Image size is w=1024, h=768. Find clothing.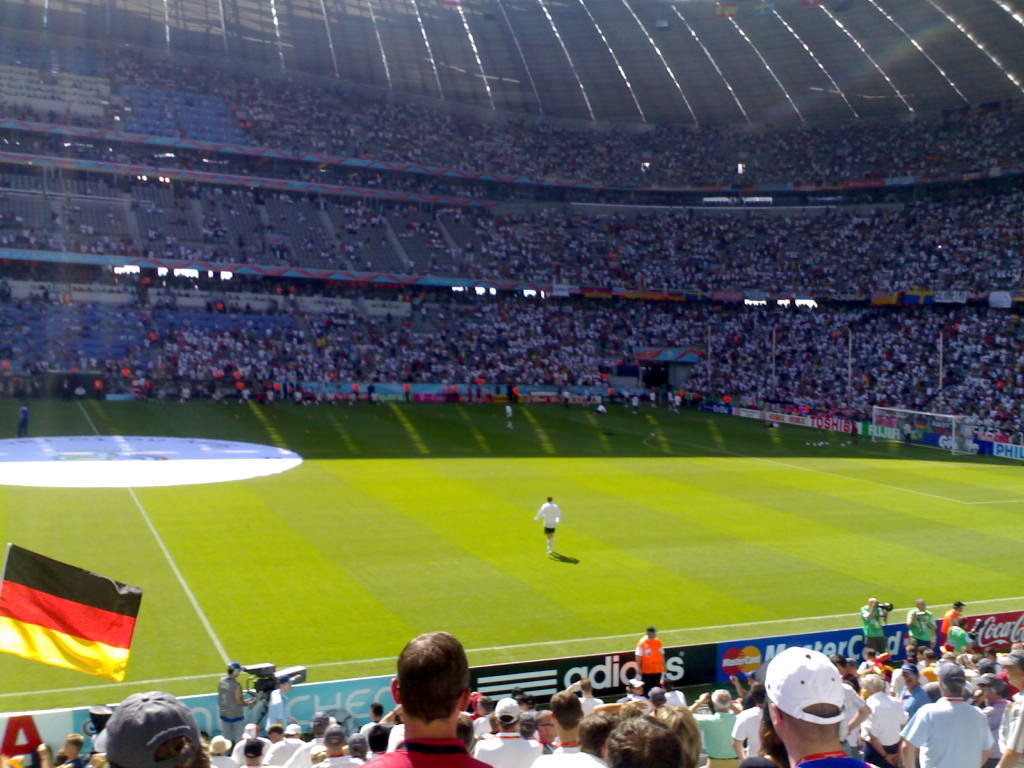
x1=630, y1=630, x2=665, y2=691.
